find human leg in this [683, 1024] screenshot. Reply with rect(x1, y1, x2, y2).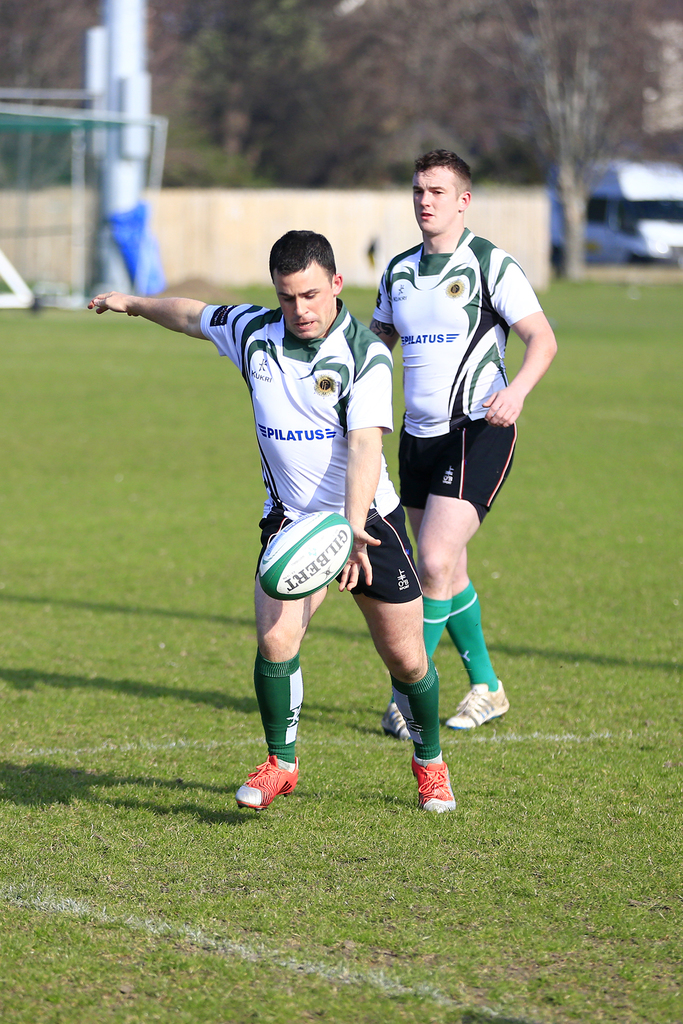
rect(420, 454, 511, 720).
